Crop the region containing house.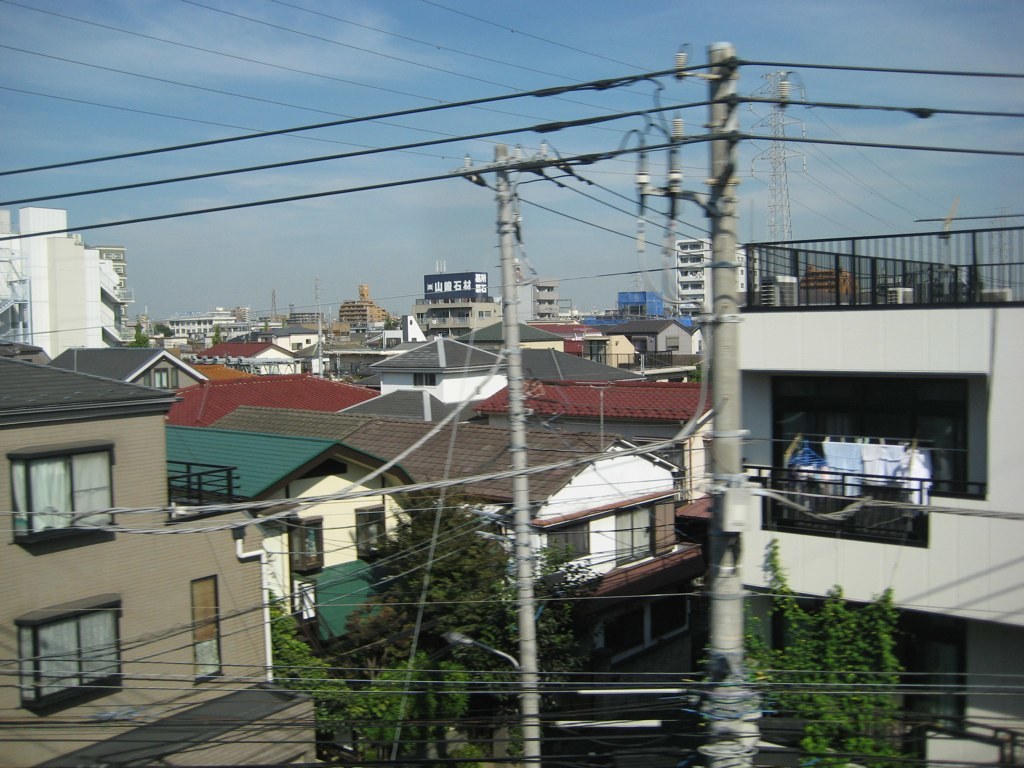
Crop region: {"left": 123, "top": 305, "right": 172, "bottom": 348}.
